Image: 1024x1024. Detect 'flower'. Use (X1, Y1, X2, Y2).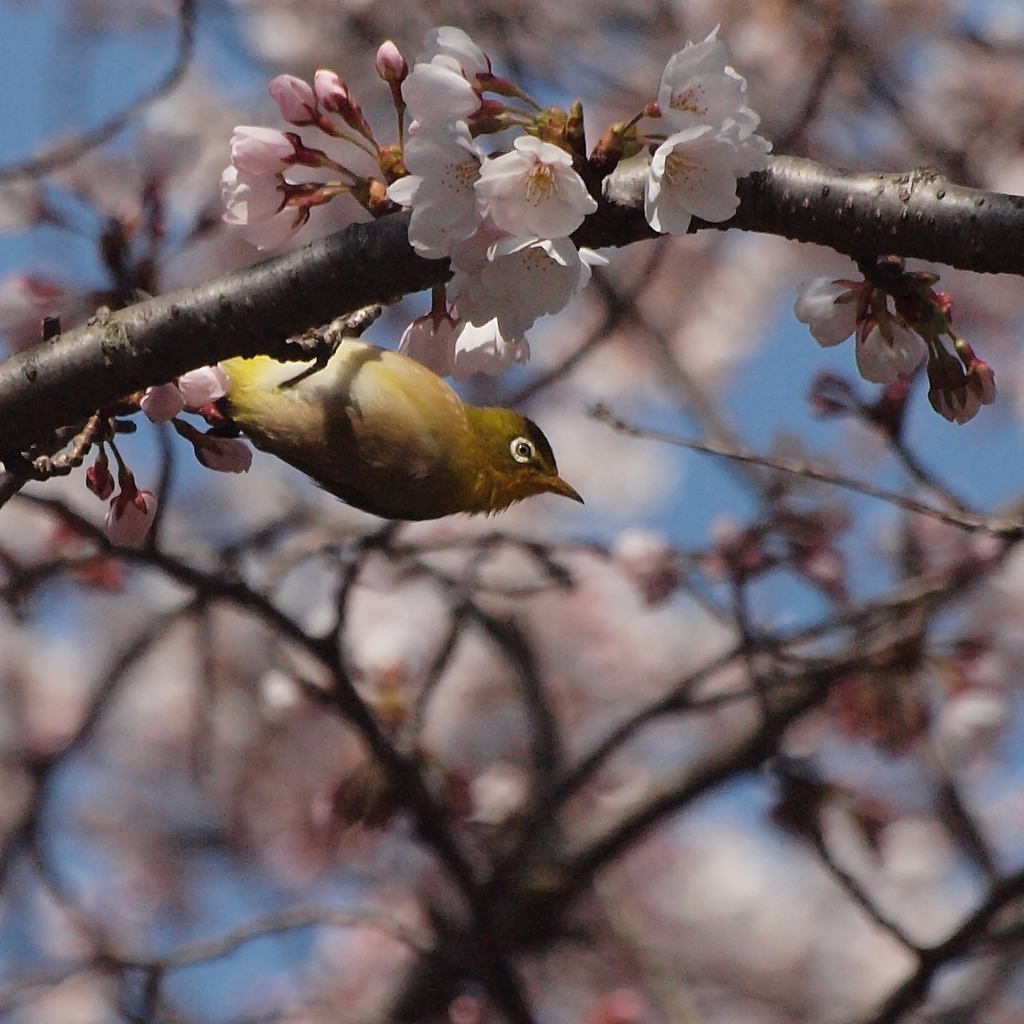
(200, 436, 253, 476).
